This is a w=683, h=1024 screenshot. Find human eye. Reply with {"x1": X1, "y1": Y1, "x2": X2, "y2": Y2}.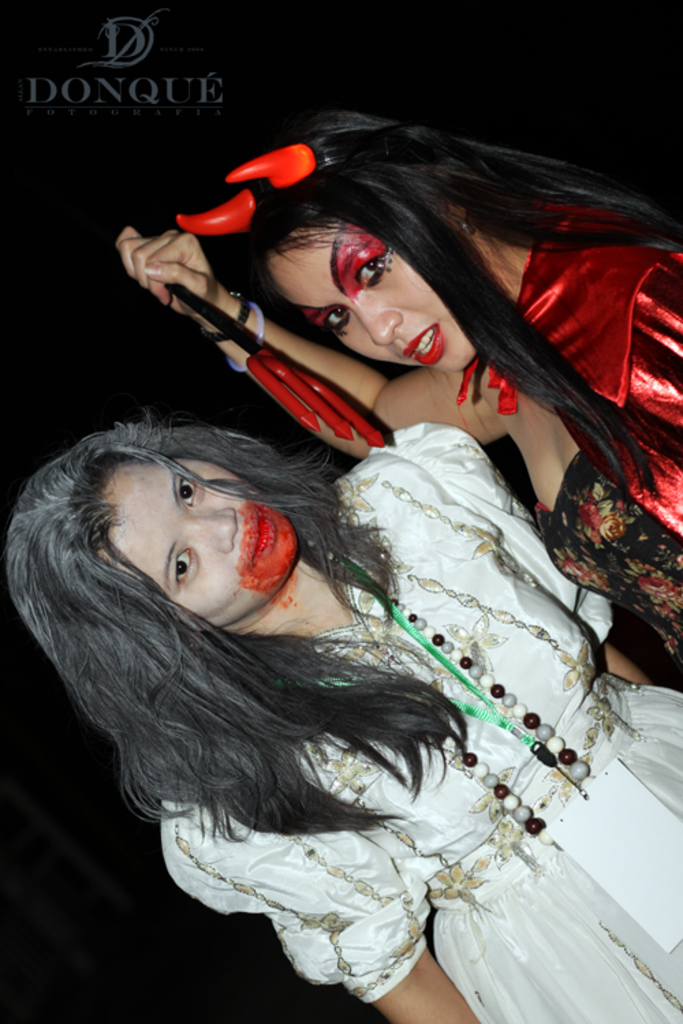
{"x1": 354, "y1": 248, "x2": 388, "y2": 291}.
